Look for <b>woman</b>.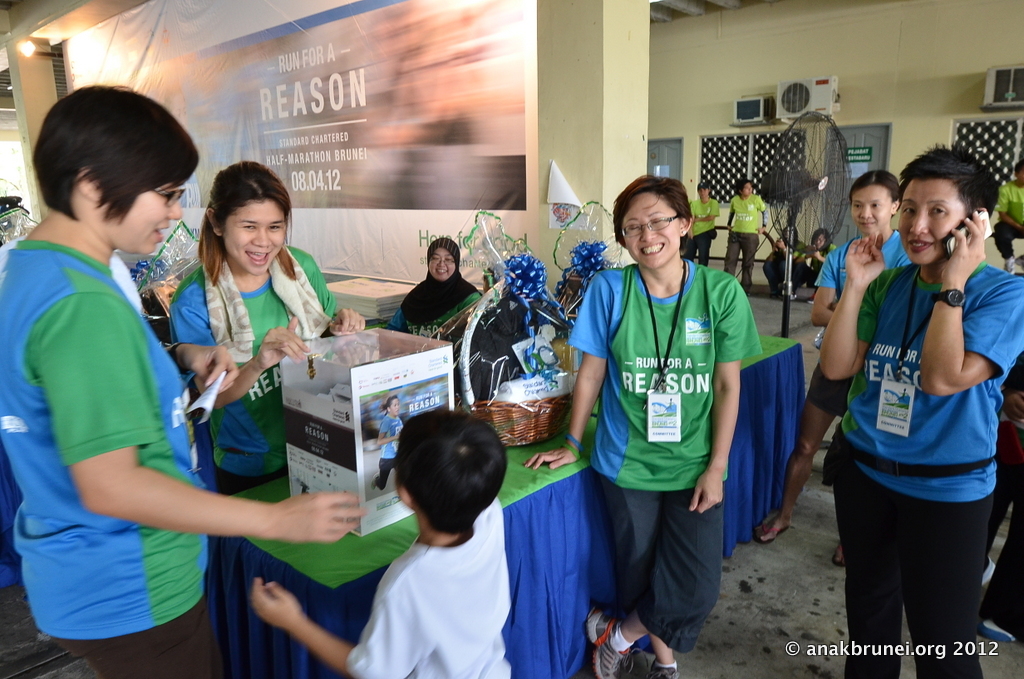
Found: 681 179 719 254.
